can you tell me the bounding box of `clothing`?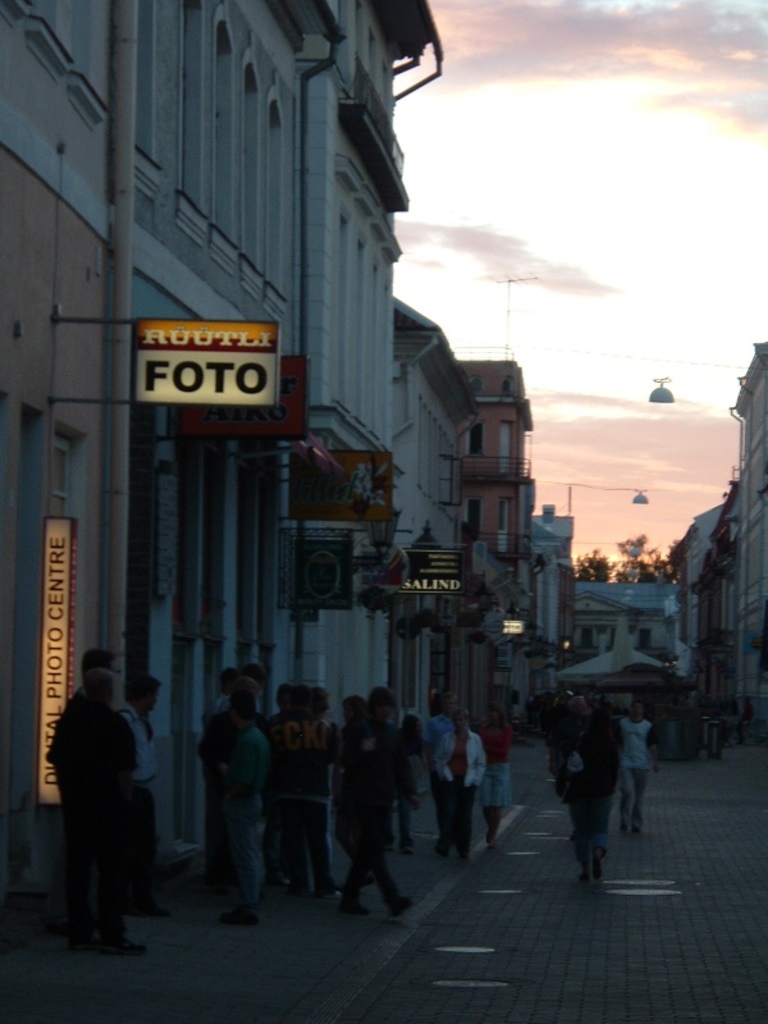
424,709,460,859.
